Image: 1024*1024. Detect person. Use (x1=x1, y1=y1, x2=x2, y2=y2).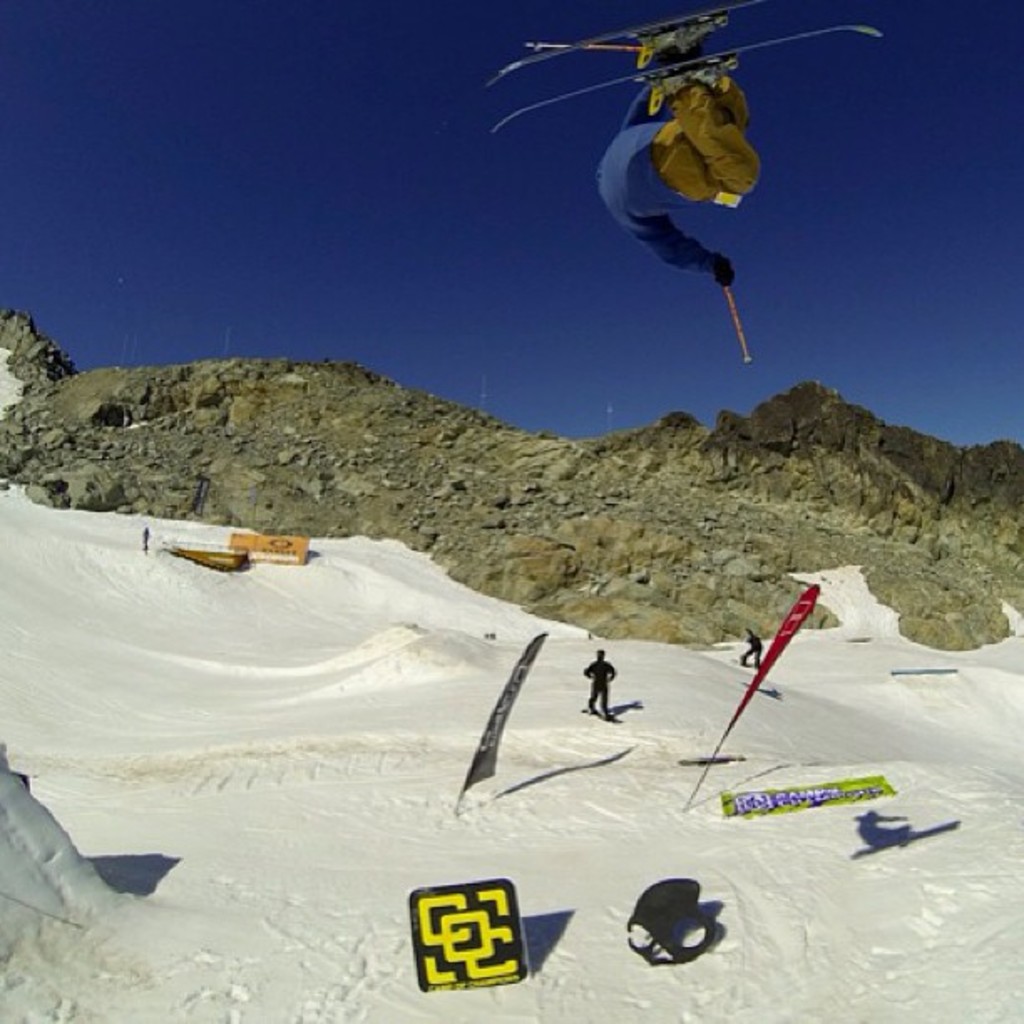
(x1=597, y1=13, x2=765, y2=291).
